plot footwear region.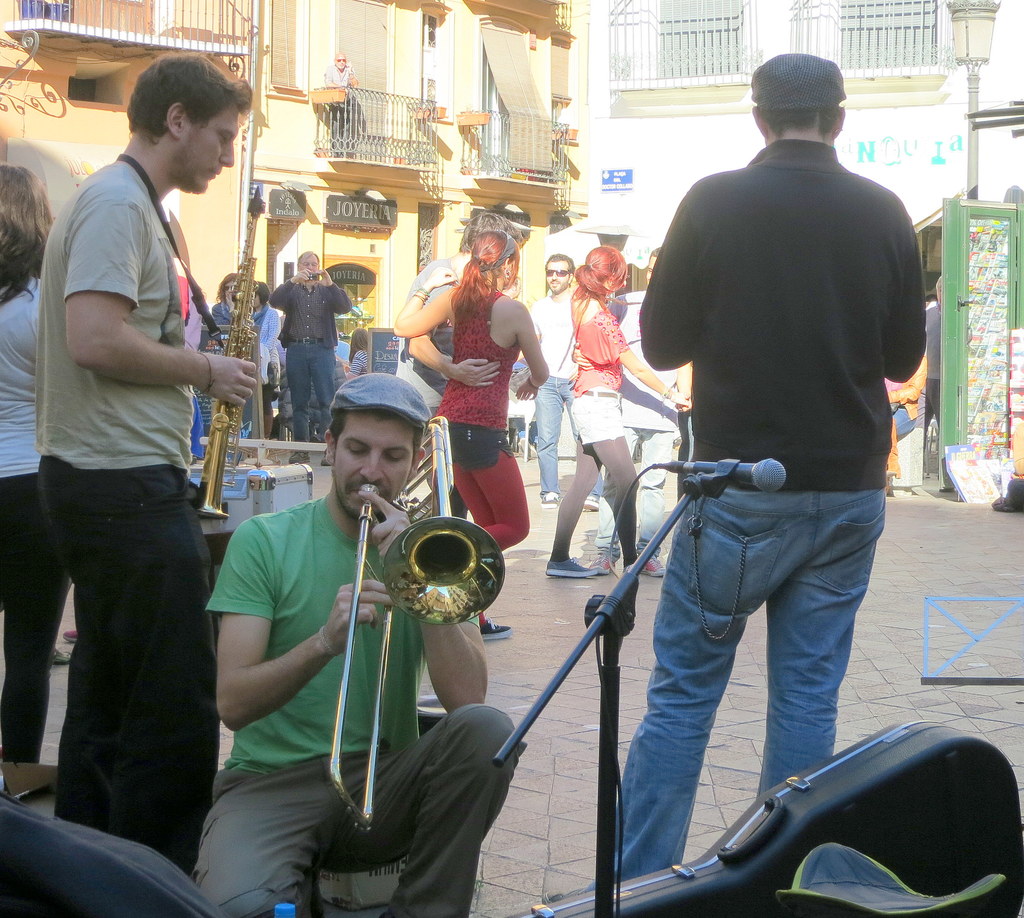
Plotted at x1=544 y1=551 x2=605 y2=577.
